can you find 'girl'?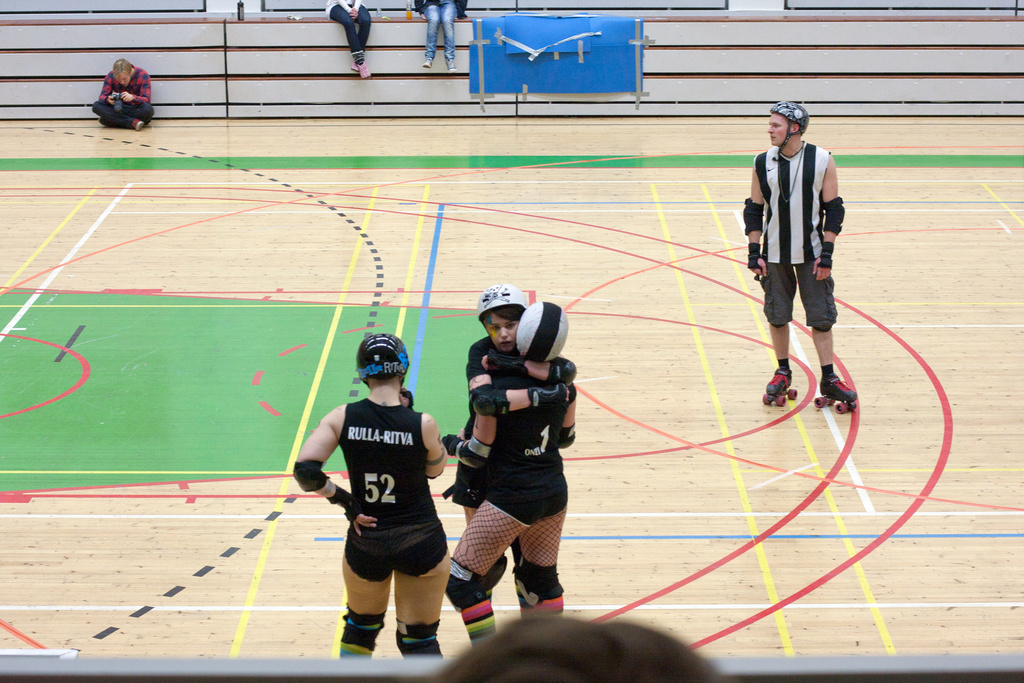
Yes, bounding box: <bbox>442, 300, 578, 644</bbox>.
